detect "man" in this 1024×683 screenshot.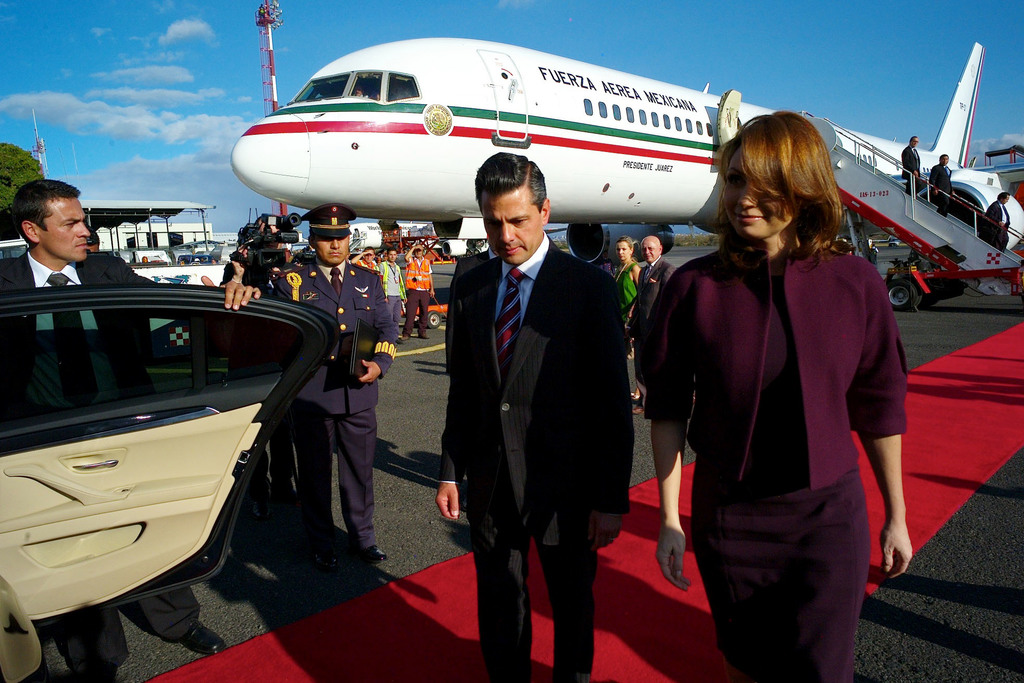
Detection: {"left": 404, "top": 245, "right": 436, "bottom": 339}.
